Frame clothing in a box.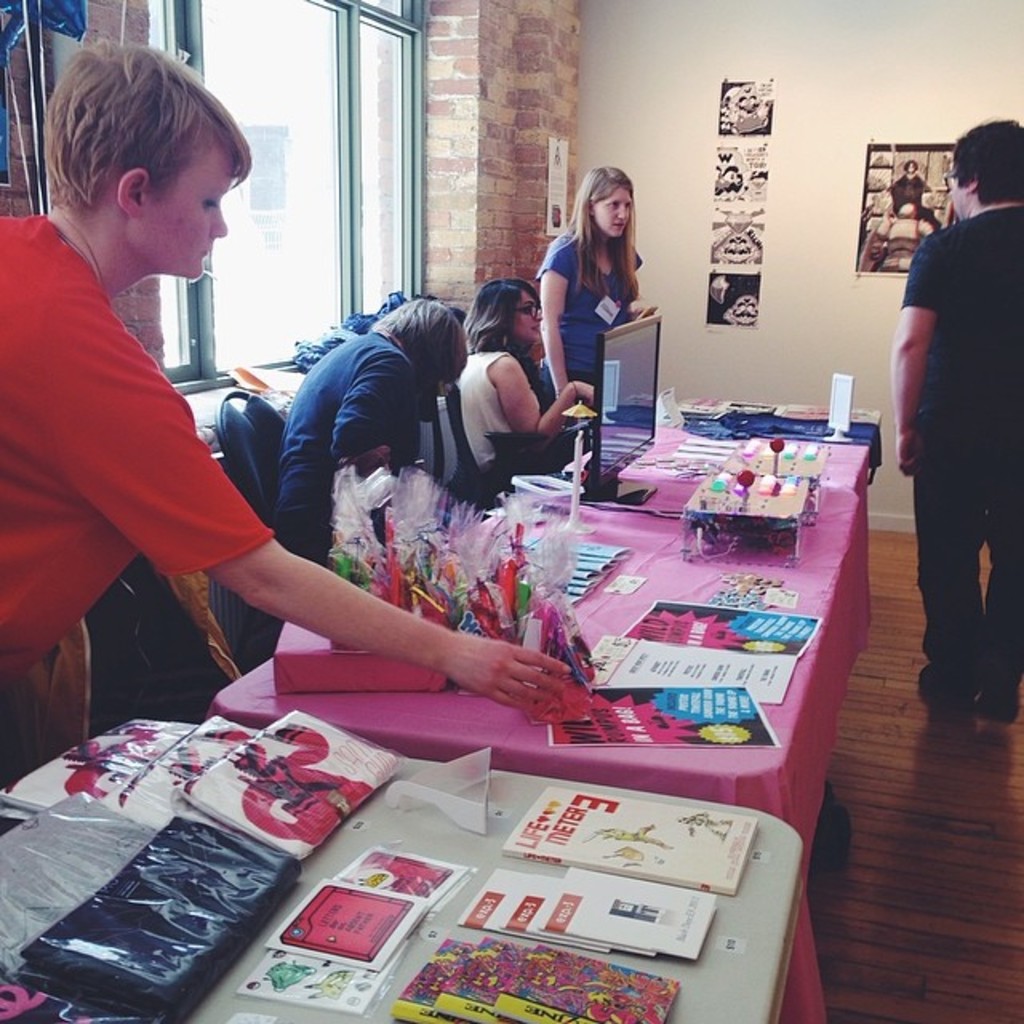
443,342,520,493.
